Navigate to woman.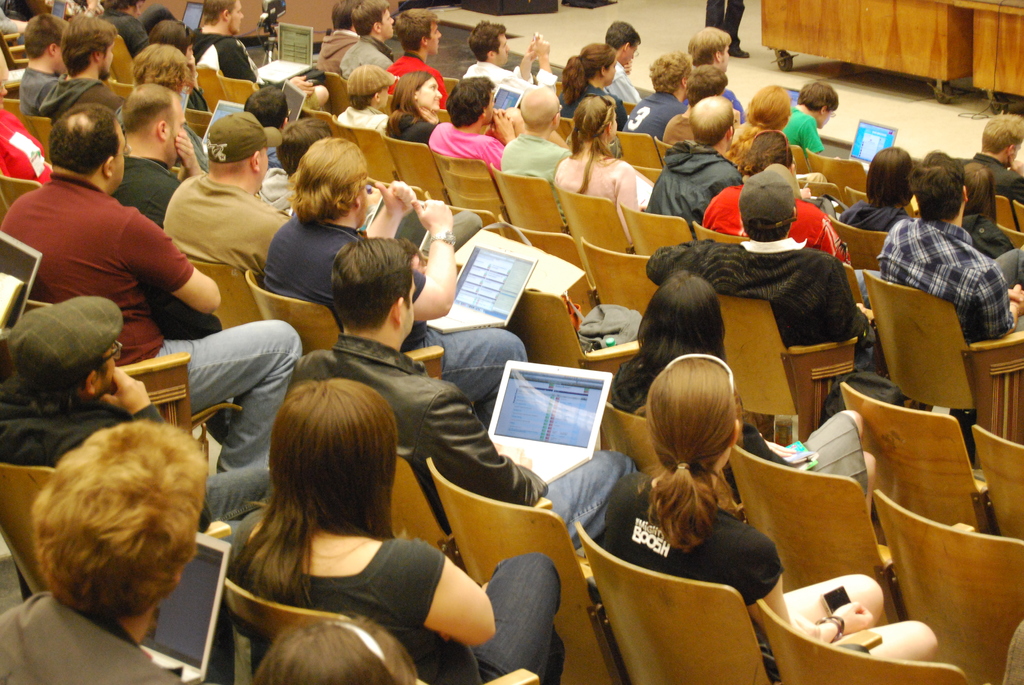
Navigation target: x1=596, y1=265, x2=900, y2=508.
